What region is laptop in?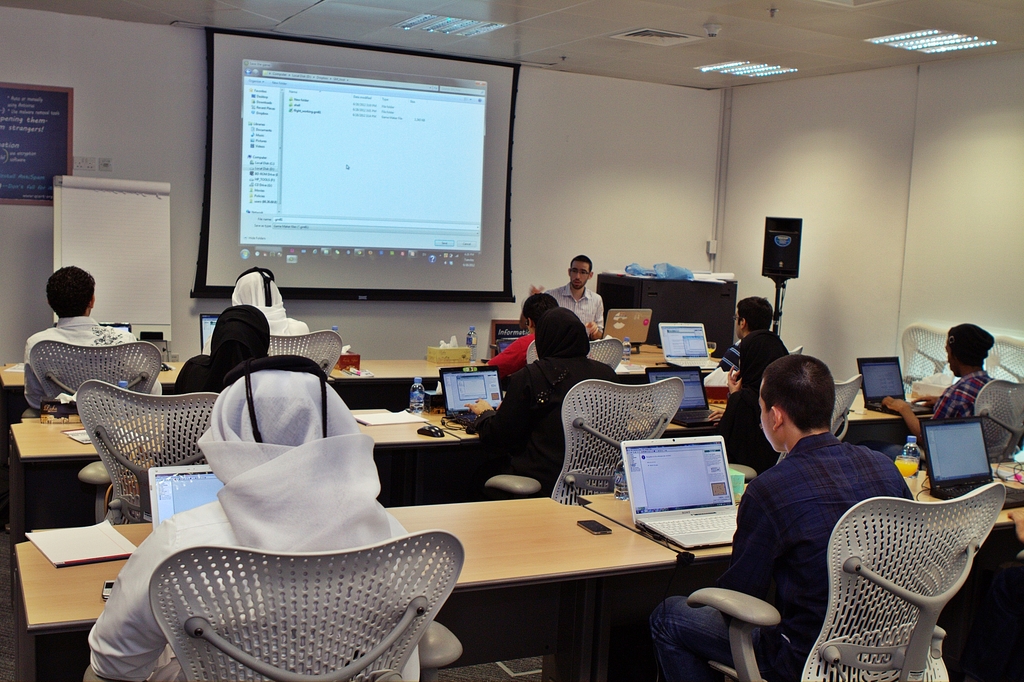
620 438 742 544.
